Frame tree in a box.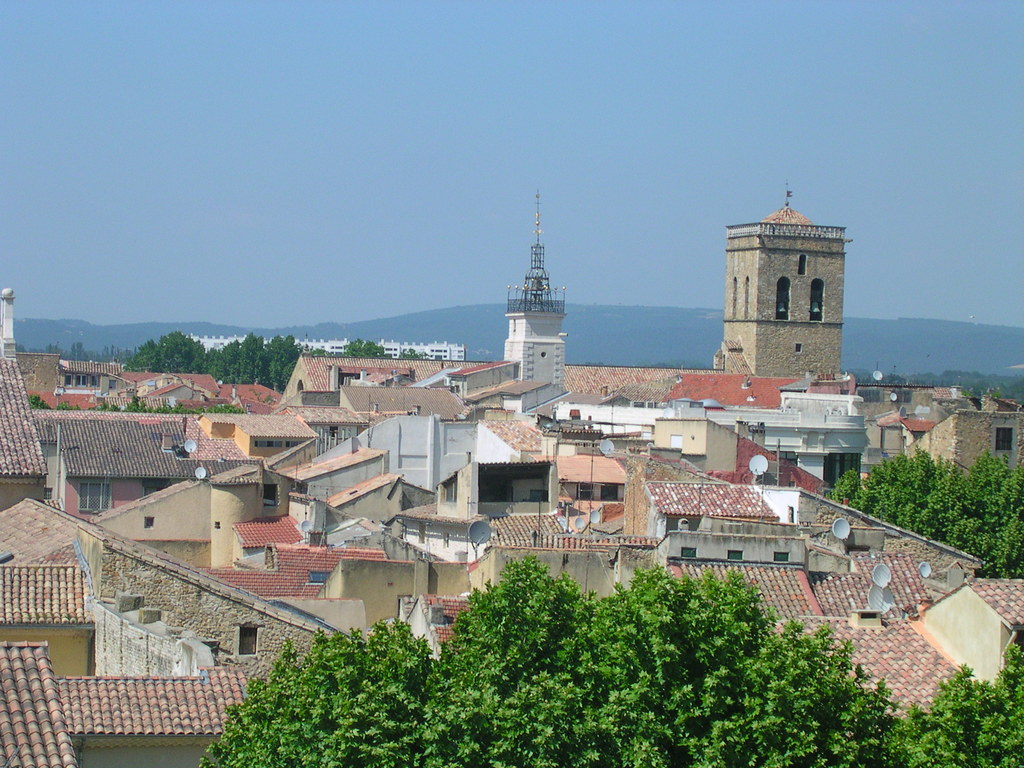
[left=14, top=343, right=23, bottom=353].
